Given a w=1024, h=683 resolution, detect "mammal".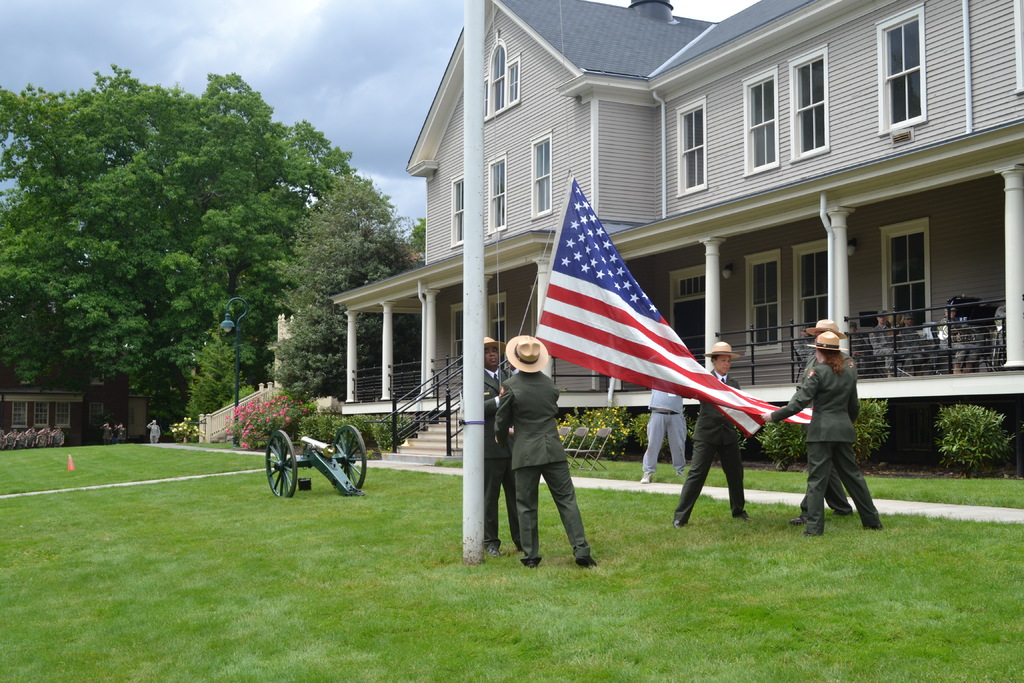
<bbox>147, 418, 161, 441</bbox>.
